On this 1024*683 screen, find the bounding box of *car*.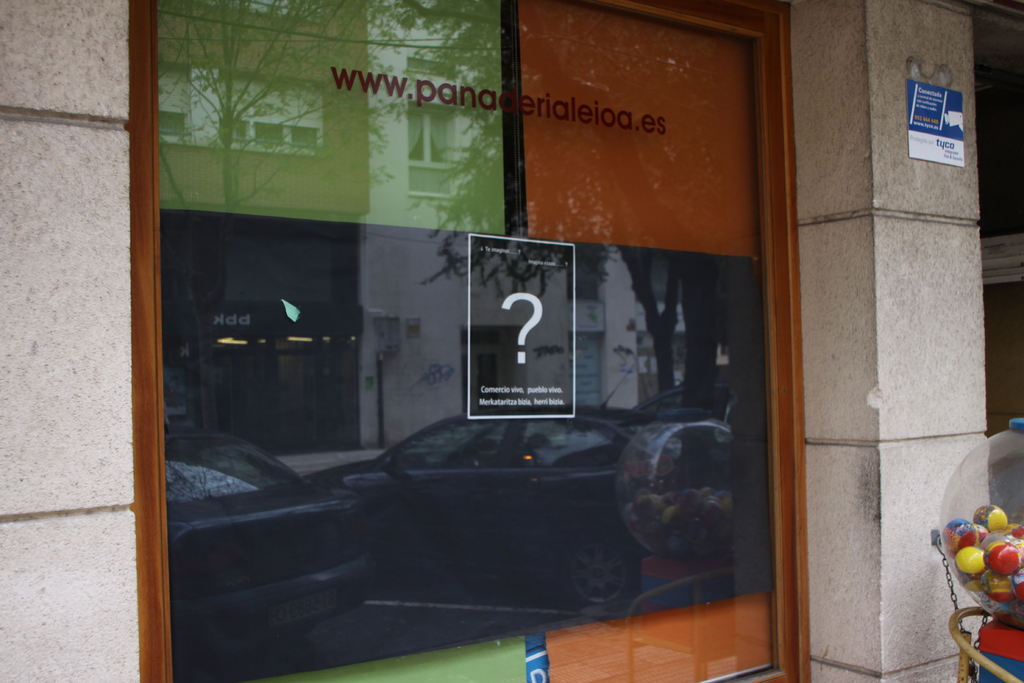
Bounding box: detection(157, 436, 369, 682).
